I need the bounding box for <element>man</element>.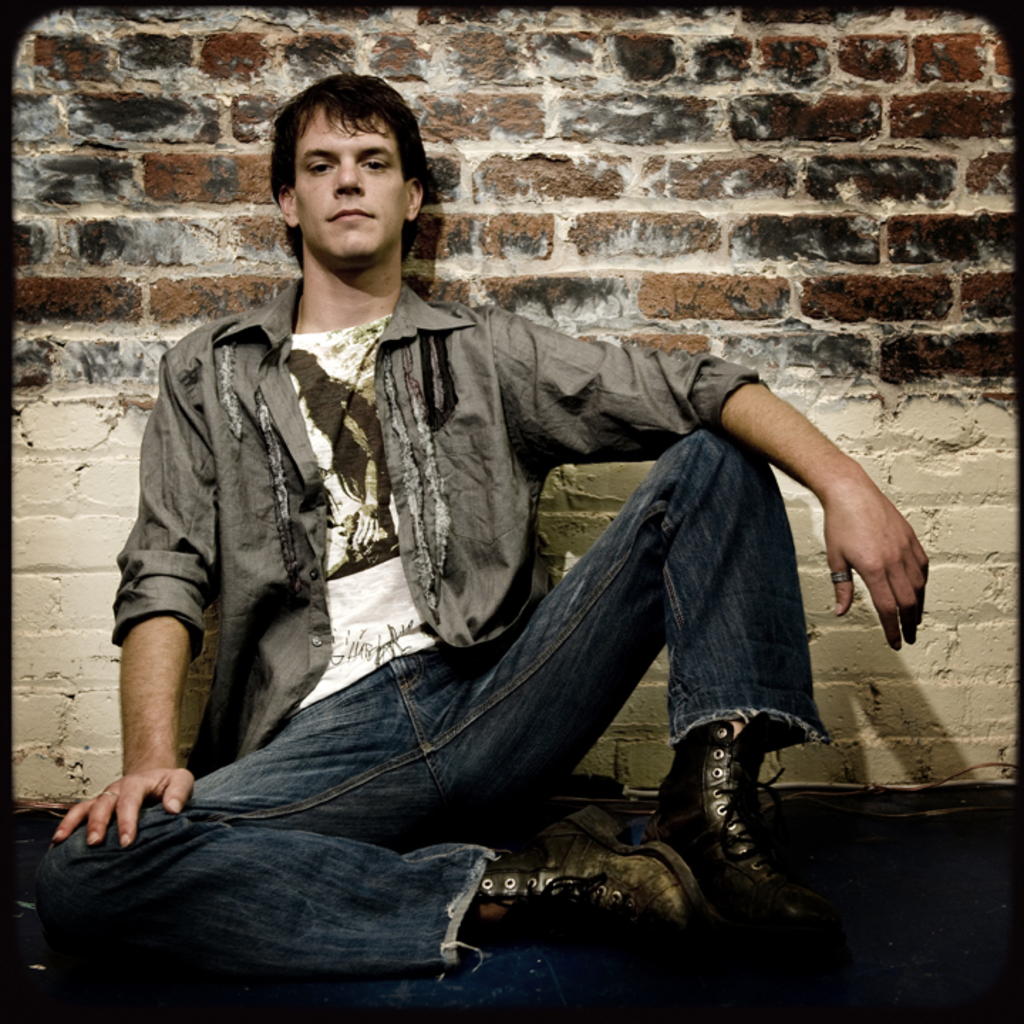
Here it is: locate(65, 75, 895, 1003).
